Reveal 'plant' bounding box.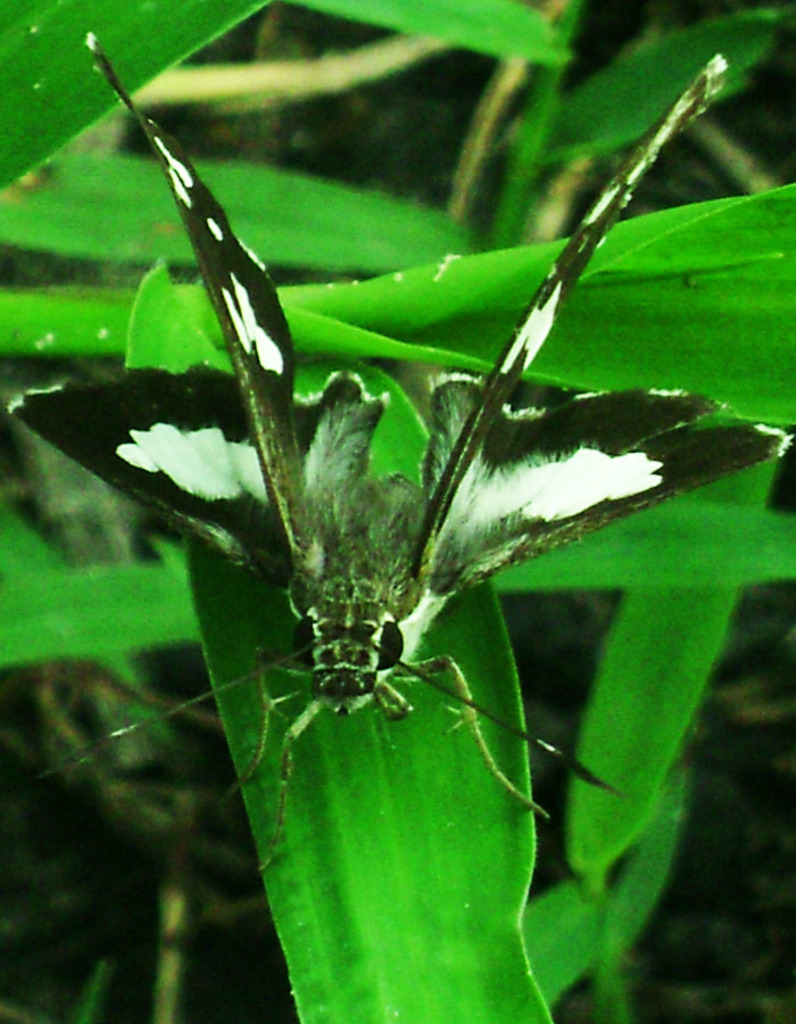
Revealed: {"x1": 0, "y1": 88, "x2": 795, "y2": 926}.
